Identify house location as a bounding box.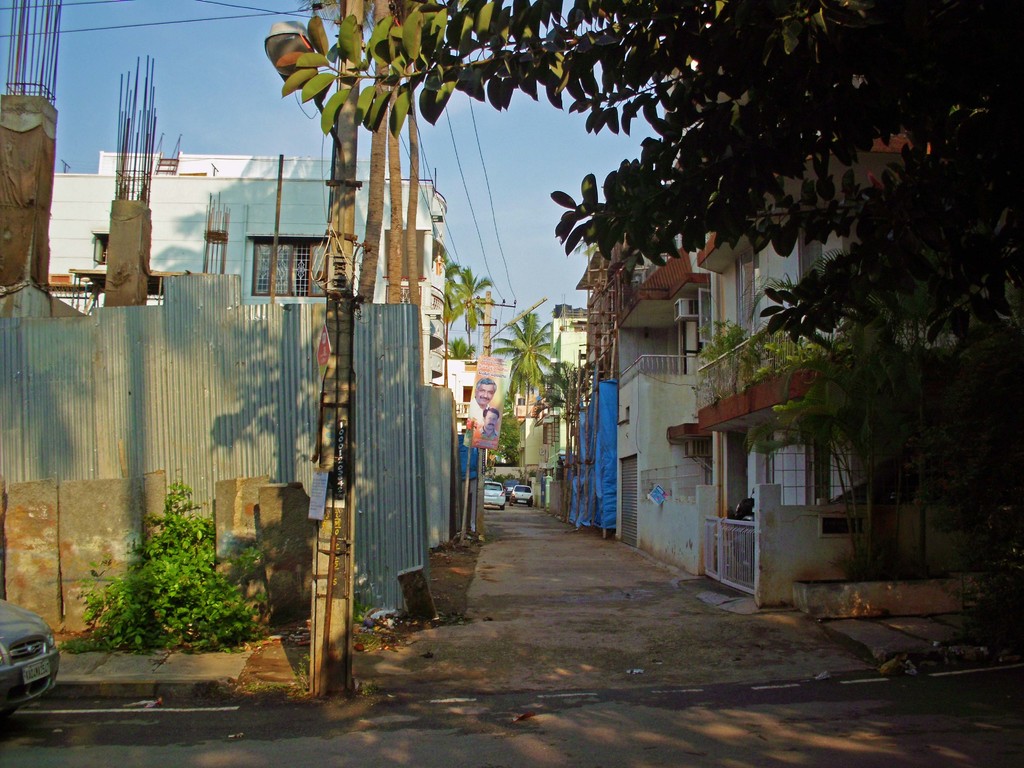
x1=478 y1=346 x2=506 y2=425.
